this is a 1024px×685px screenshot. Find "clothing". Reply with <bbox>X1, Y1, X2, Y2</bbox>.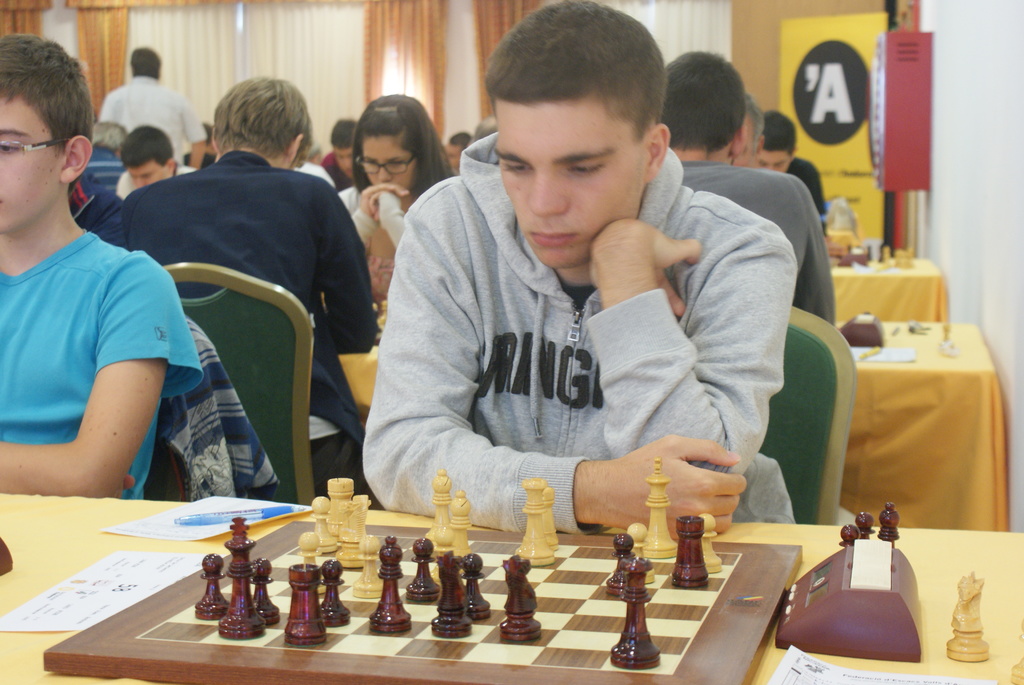
<bbox>155, 313, 281, 500</bbox>.
